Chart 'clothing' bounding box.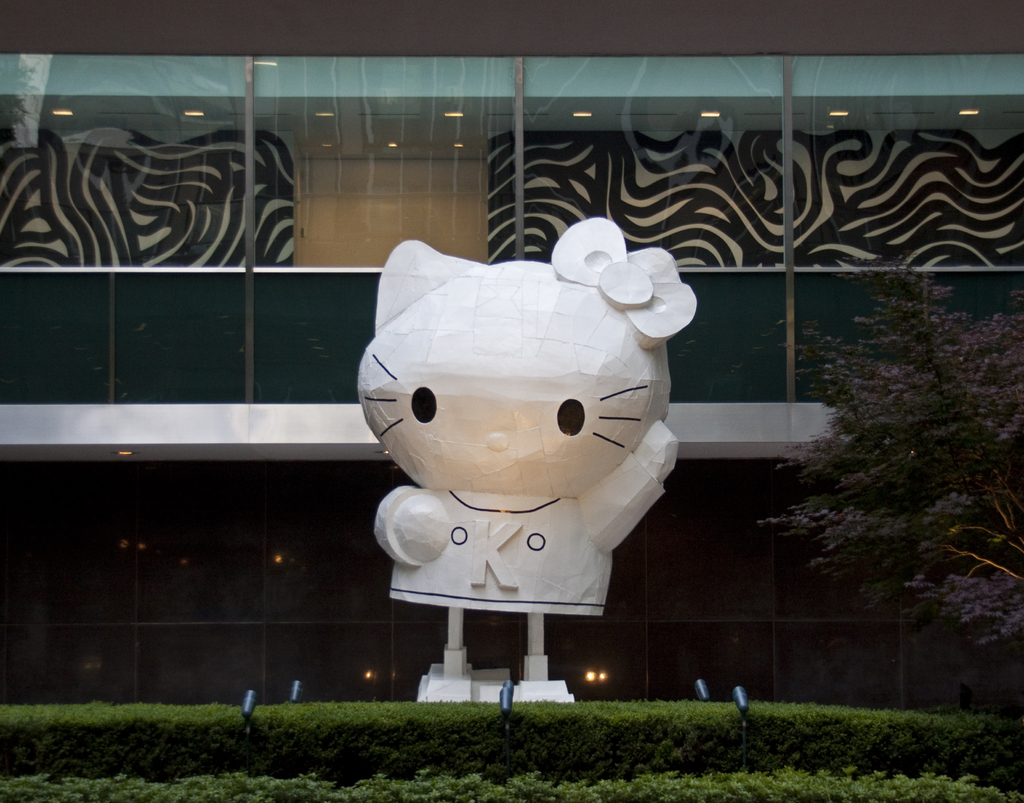
Charted: [left=387, top=452, right=663, bottom=619].
